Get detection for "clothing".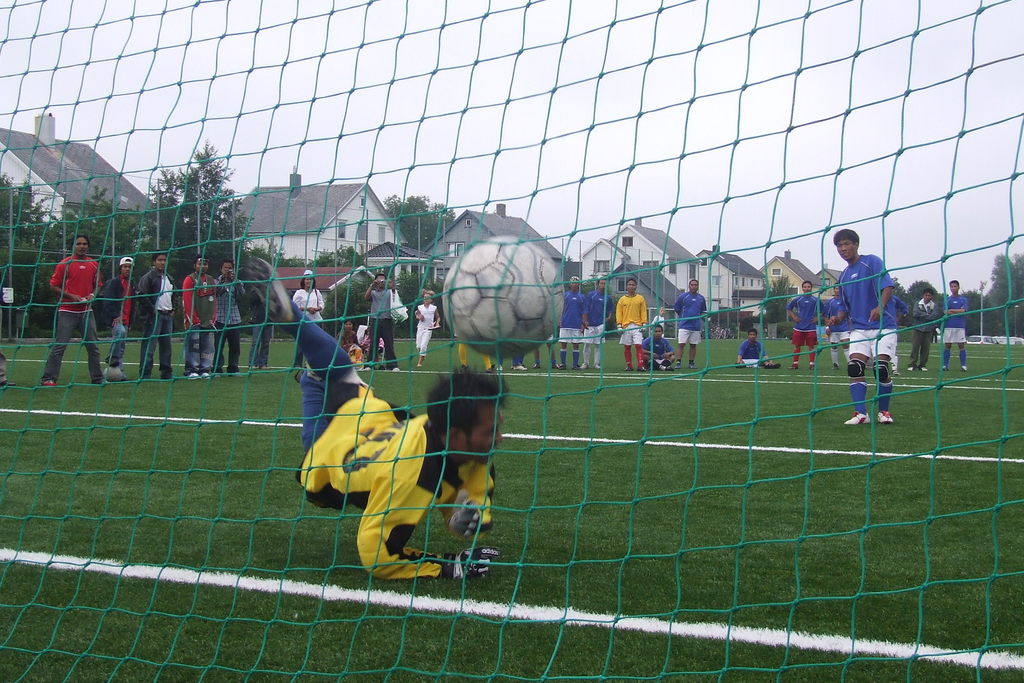
Detection: [649, 317, 662, 329].
